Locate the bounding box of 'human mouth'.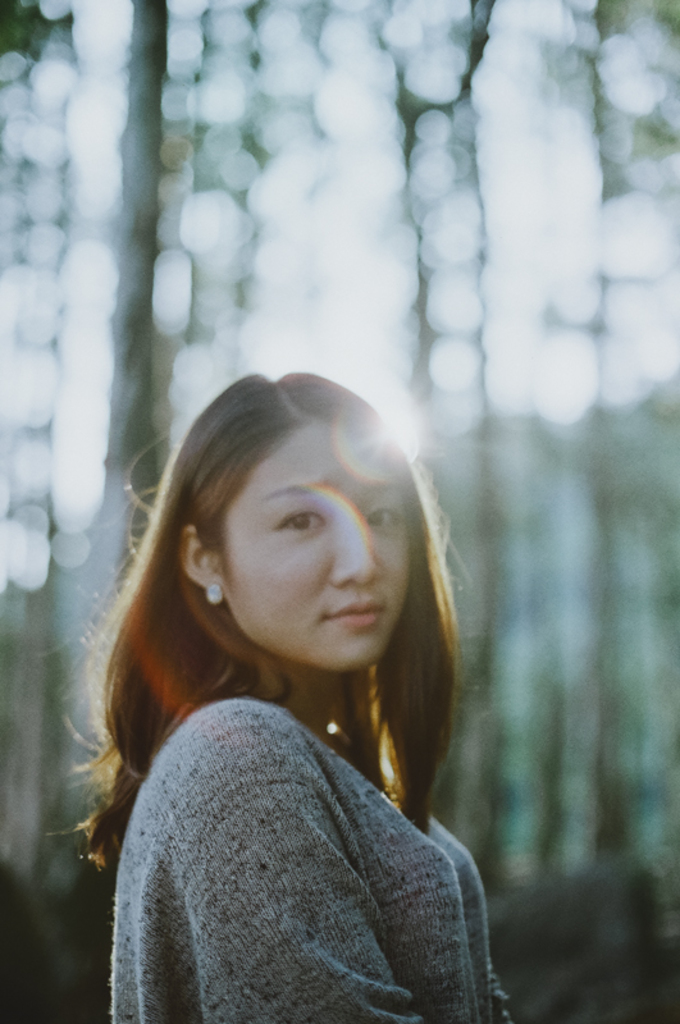
Bounding box: <bbox>312, 595, 389, 634</bbox>.
